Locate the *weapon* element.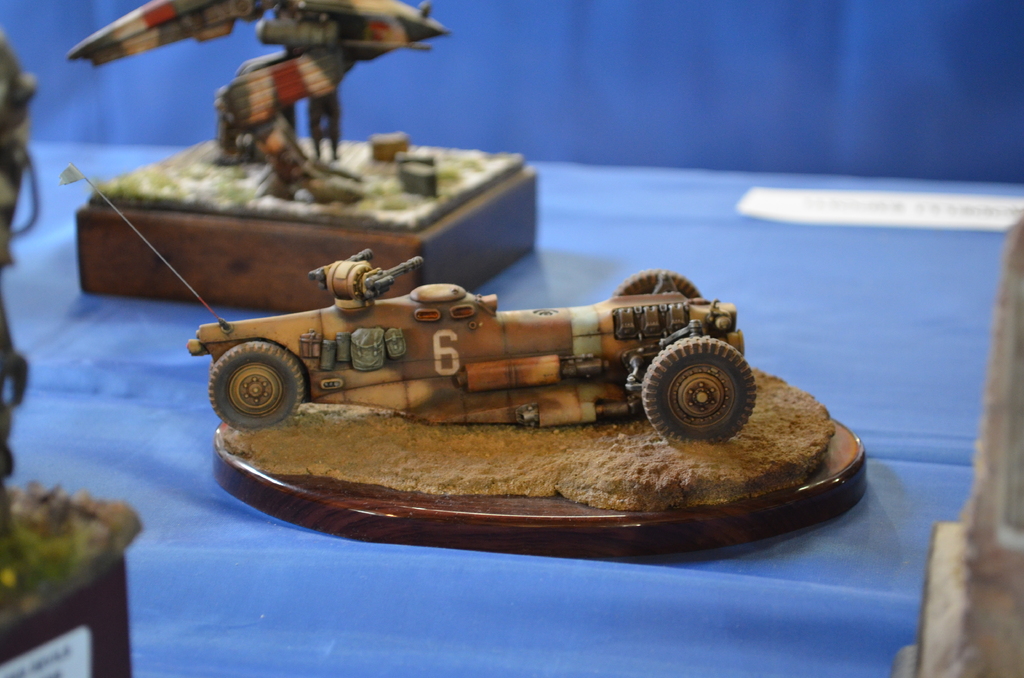
Element bbox: [328,245,376,266].
